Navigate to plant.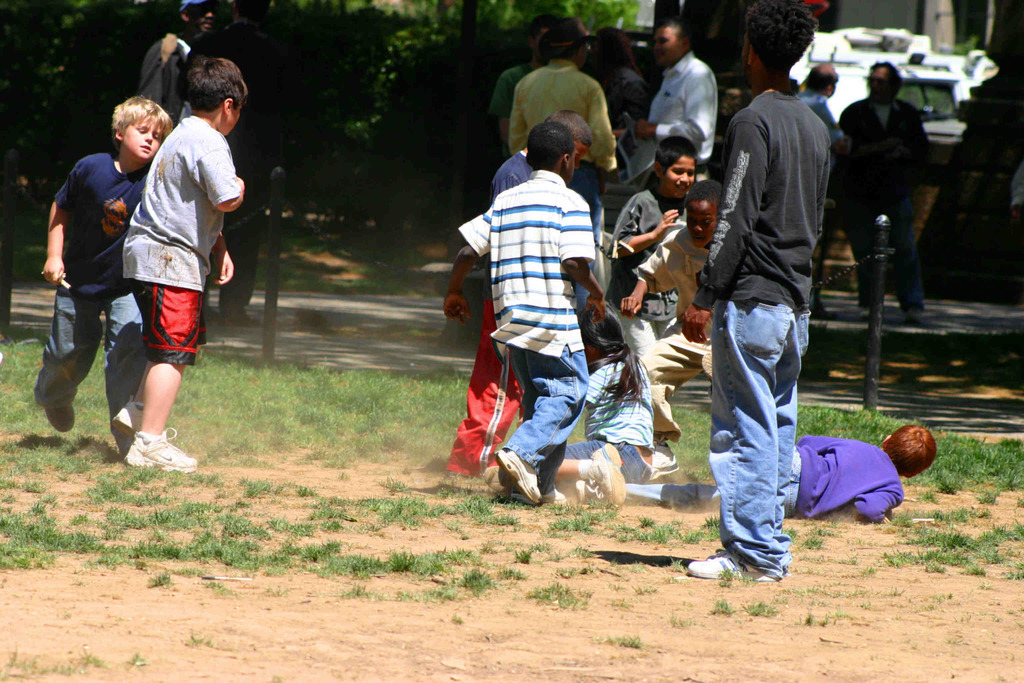
Navigation target: crop(674, 611, 686, 622).
